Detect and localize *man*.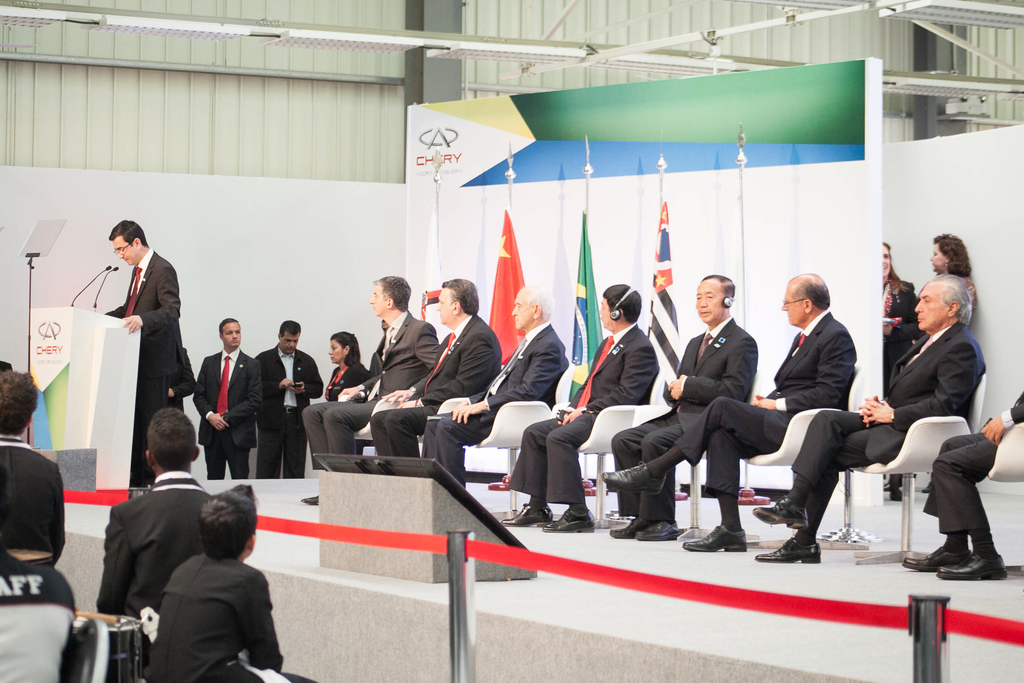
Localized at pyautogui.locateOnScreen(364, 274, 498, 462).
